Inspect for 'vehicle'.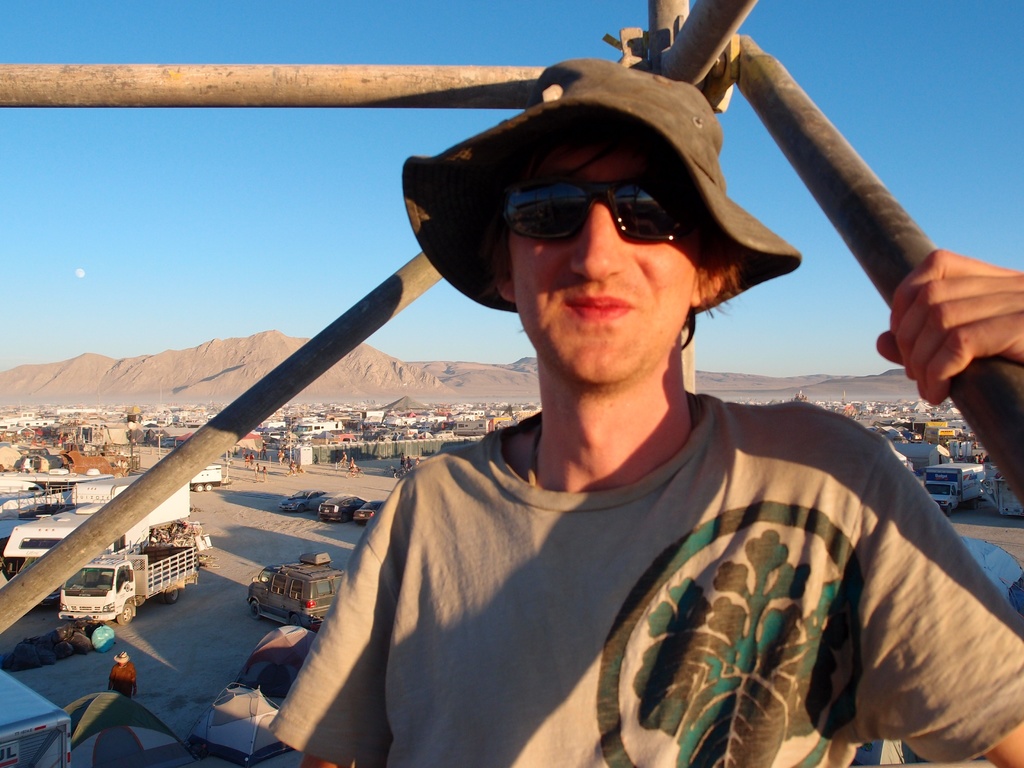
Inspection: <bbox>352, 500, 388, 528</bbox>.
